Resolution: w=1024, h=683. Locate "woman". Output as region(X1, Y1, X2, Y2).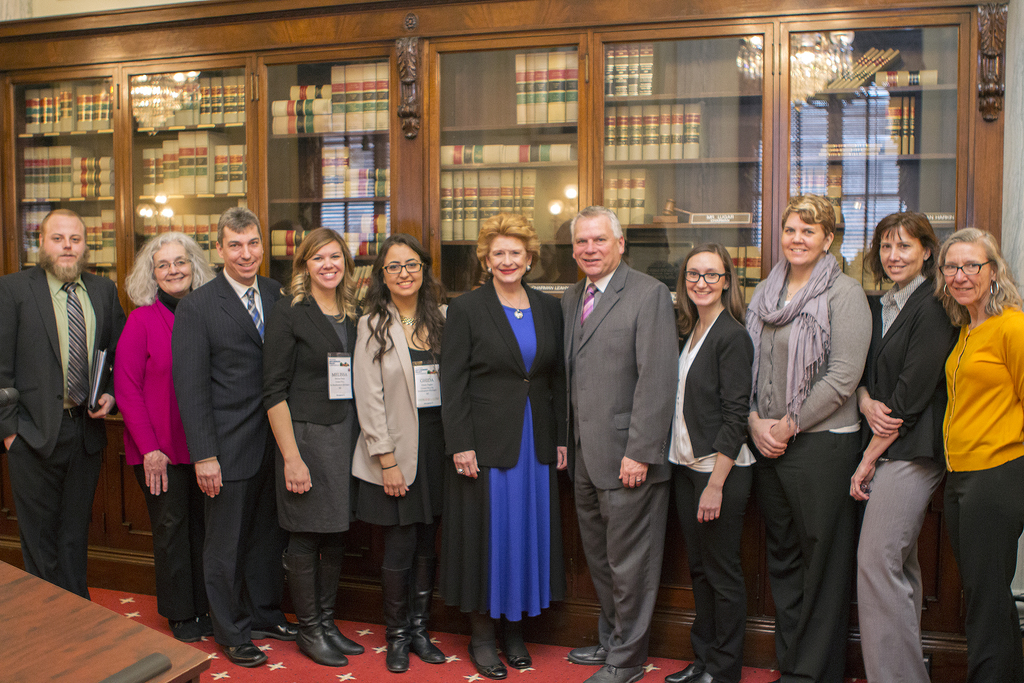
region(349, 235, 459, 680).
